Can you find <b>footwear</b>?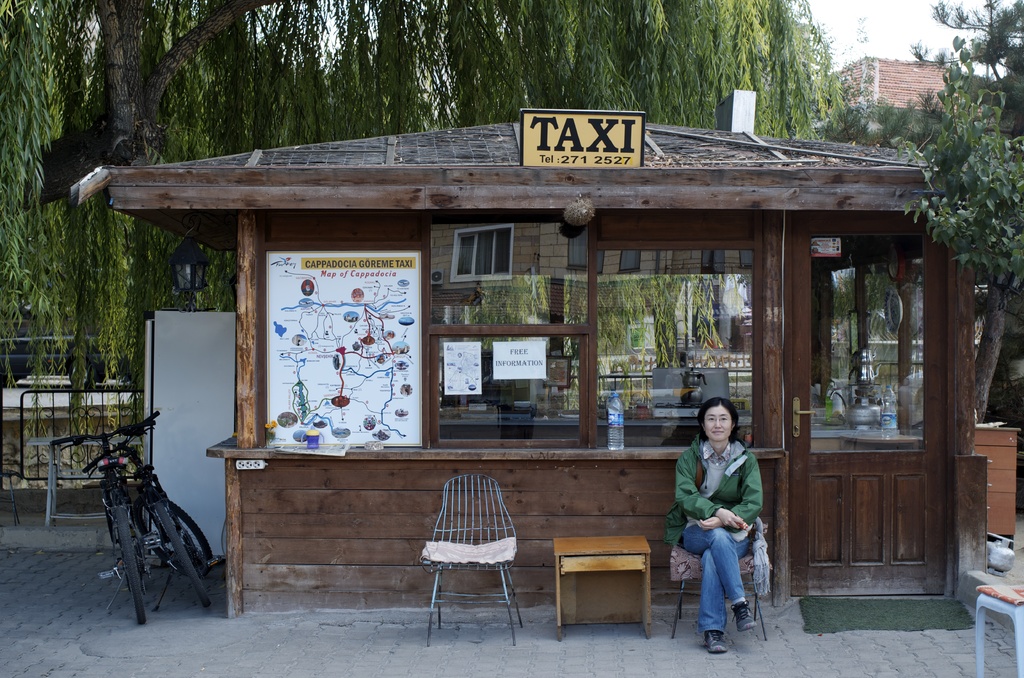
Yes, bounding box: (733, 599, 755, 631).
